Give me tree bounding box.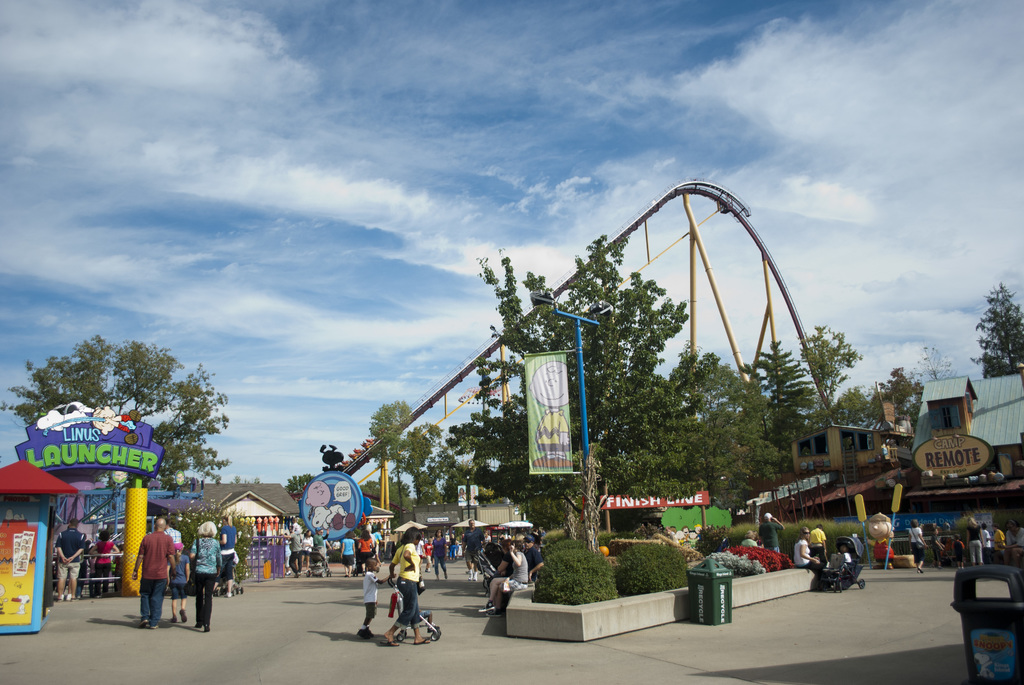
crop(615, 538, 704, 592).
